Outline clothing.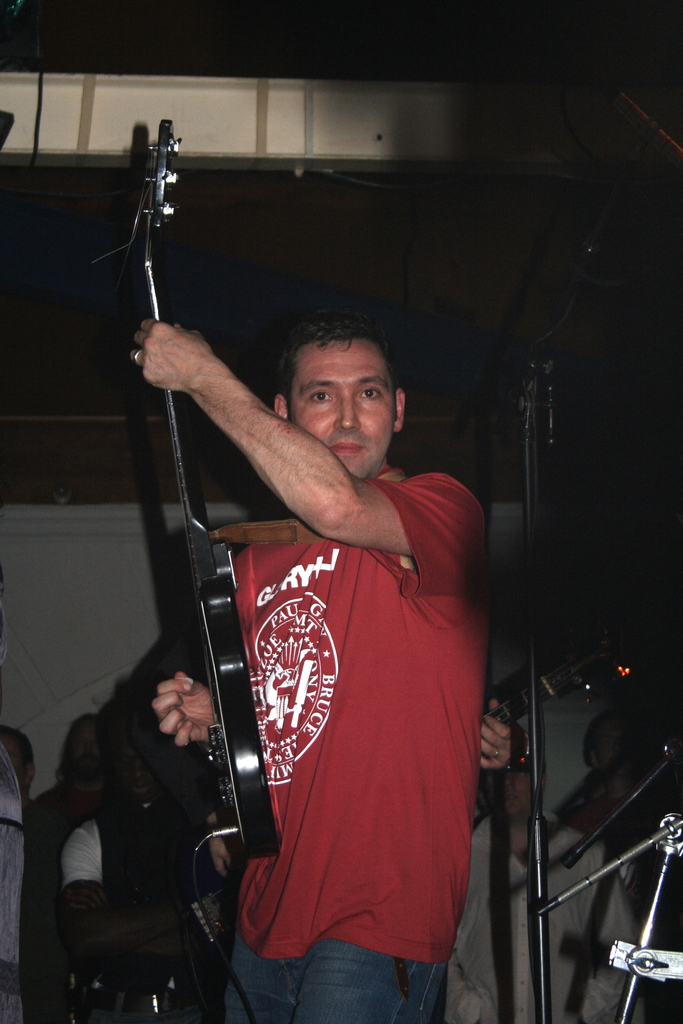
Outline: BBox(190, 425, 492, 974).
